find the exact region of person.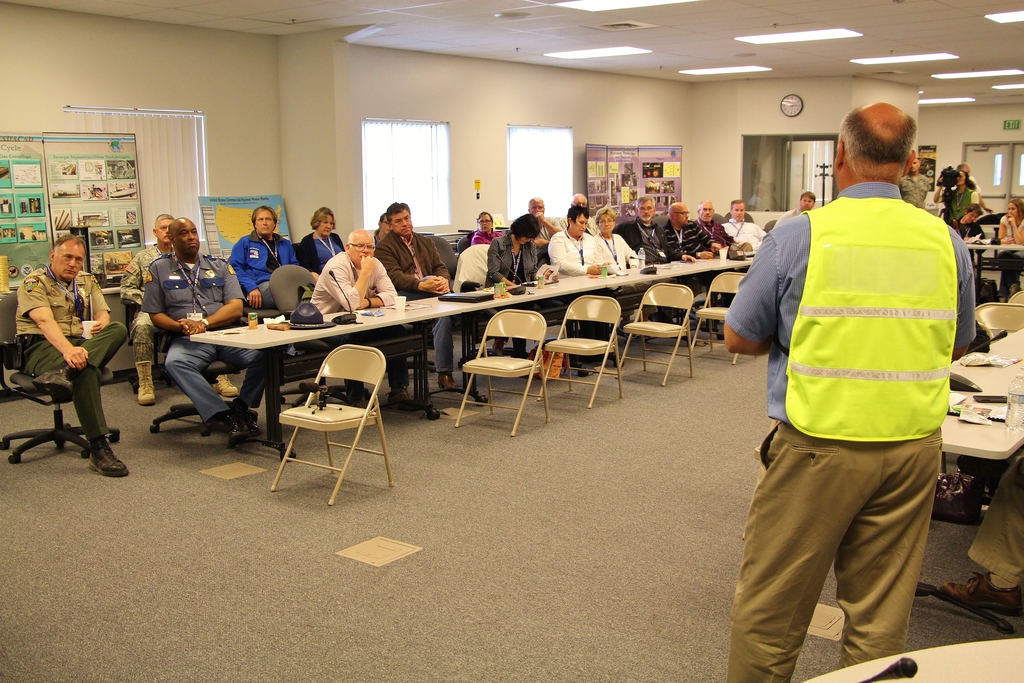
Exact region: (x1=717, y1=97, x2=975, y2=682).
